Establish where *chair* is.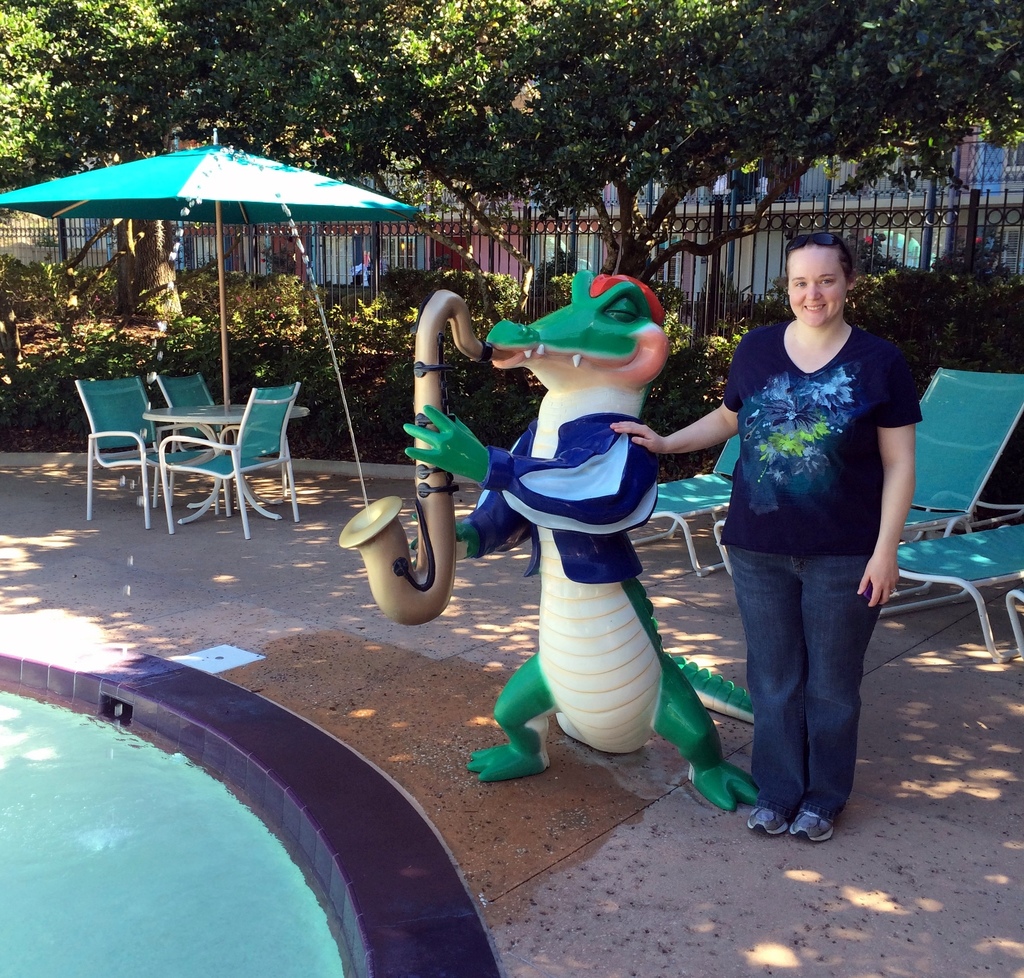
Established at {"left": 714, "top": 366, "right": 1023, "bottom": 597}.
